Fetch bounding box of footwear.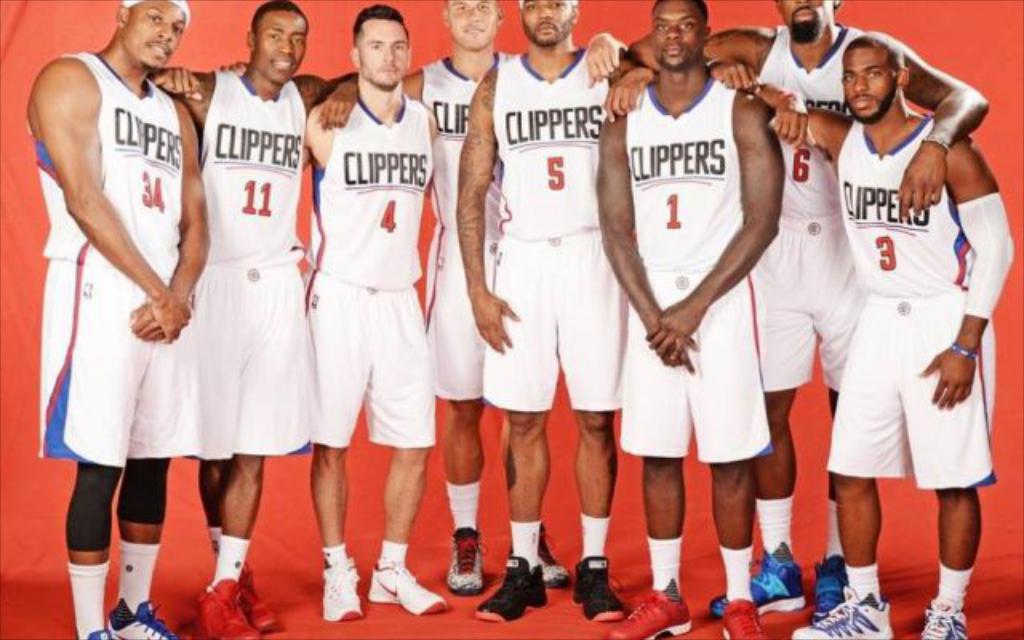
Bbox: bbox(112, 602, 182, 638).
